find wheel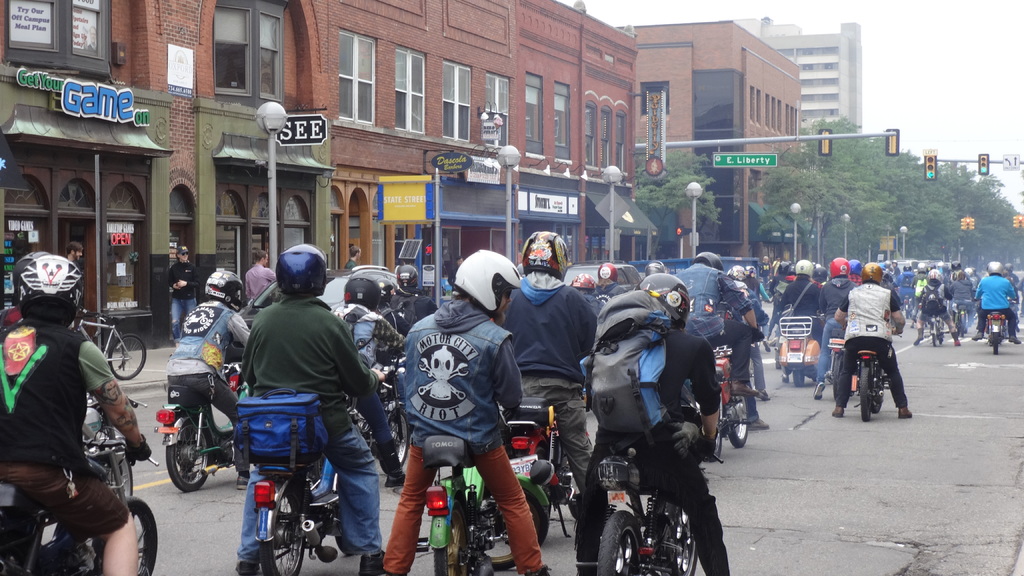
662:503:696:575
